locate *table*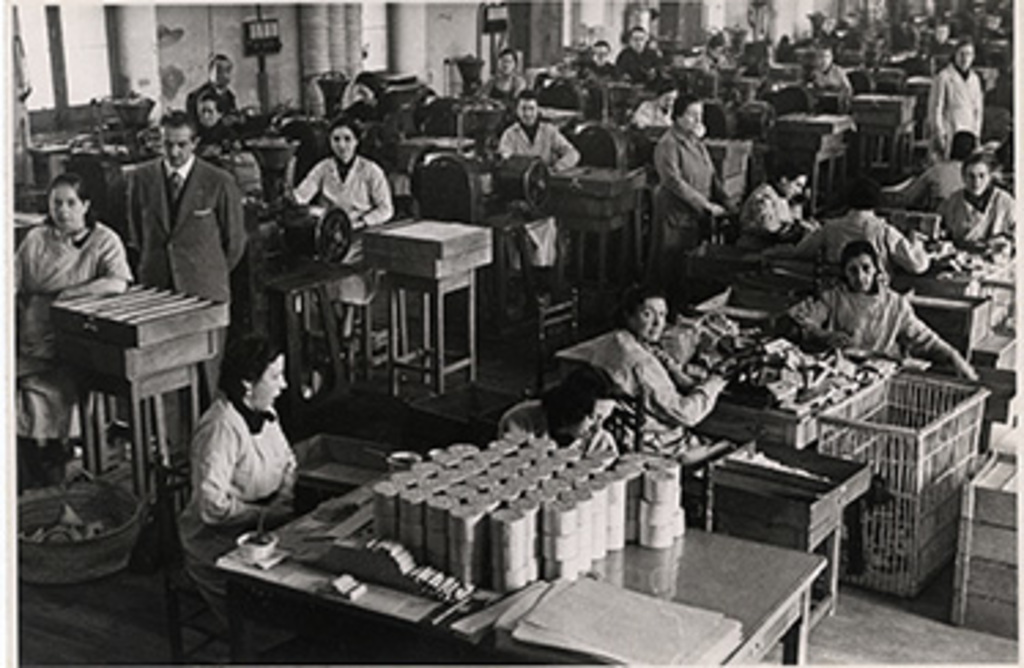
[60,120,183,219]
